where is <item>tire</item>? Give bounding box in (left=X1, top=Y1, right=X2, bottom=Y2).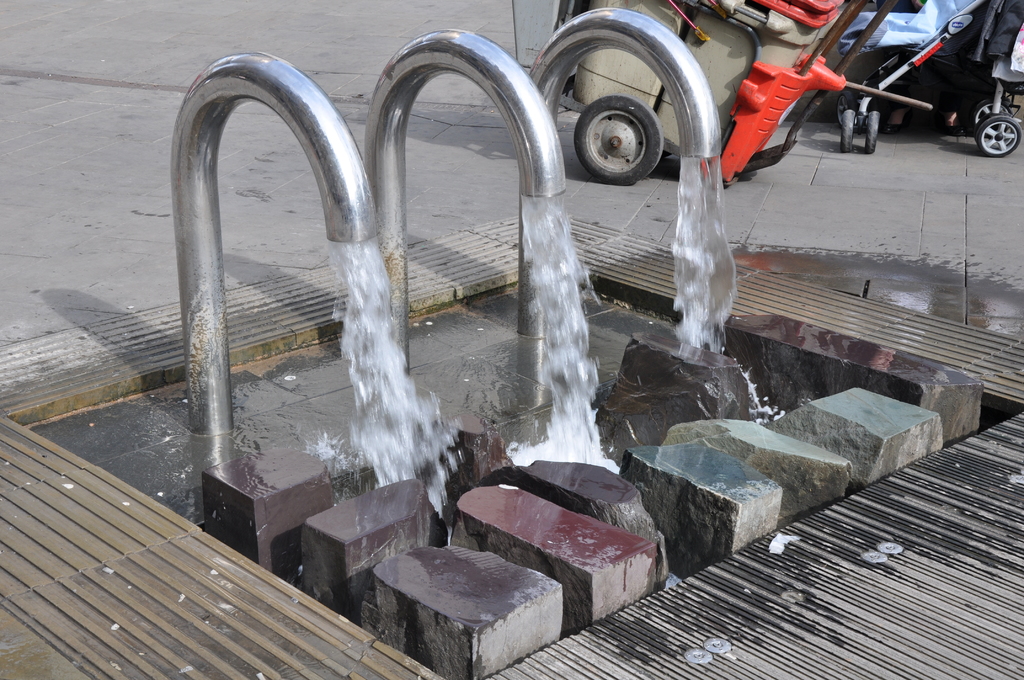
(left=868, top=111, right=879, bottom=151).
